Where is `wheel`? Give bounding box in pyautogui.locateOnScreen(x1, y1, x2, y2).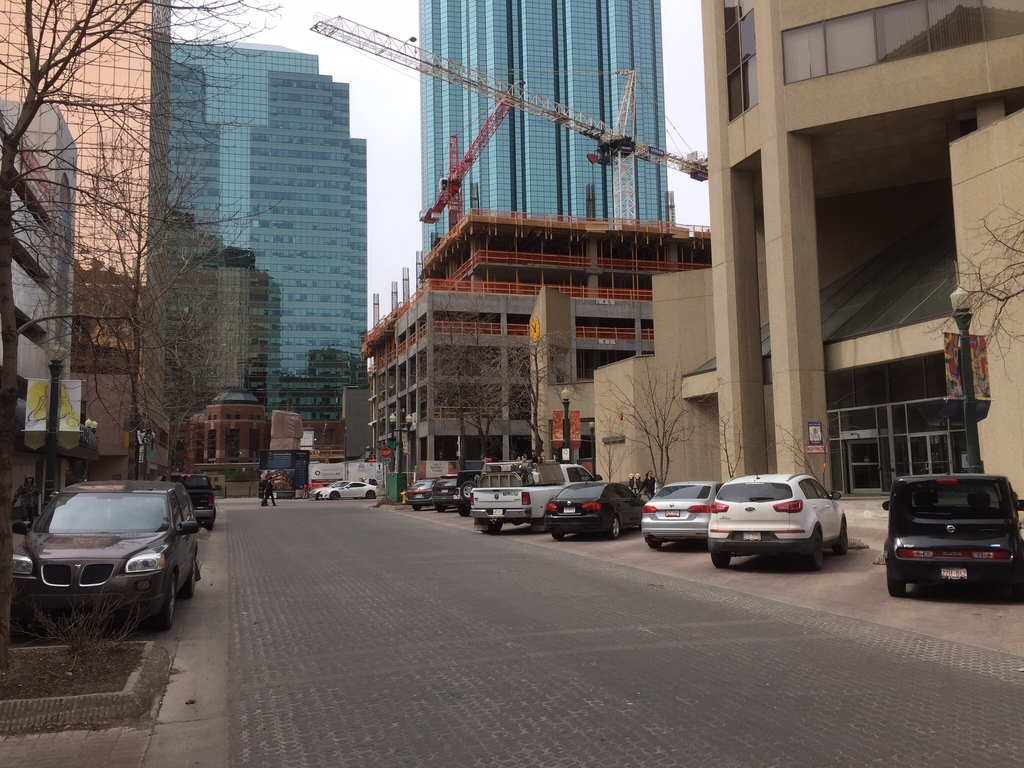
pyautogui.locateOnScreen(712, 553, 733, 568).
